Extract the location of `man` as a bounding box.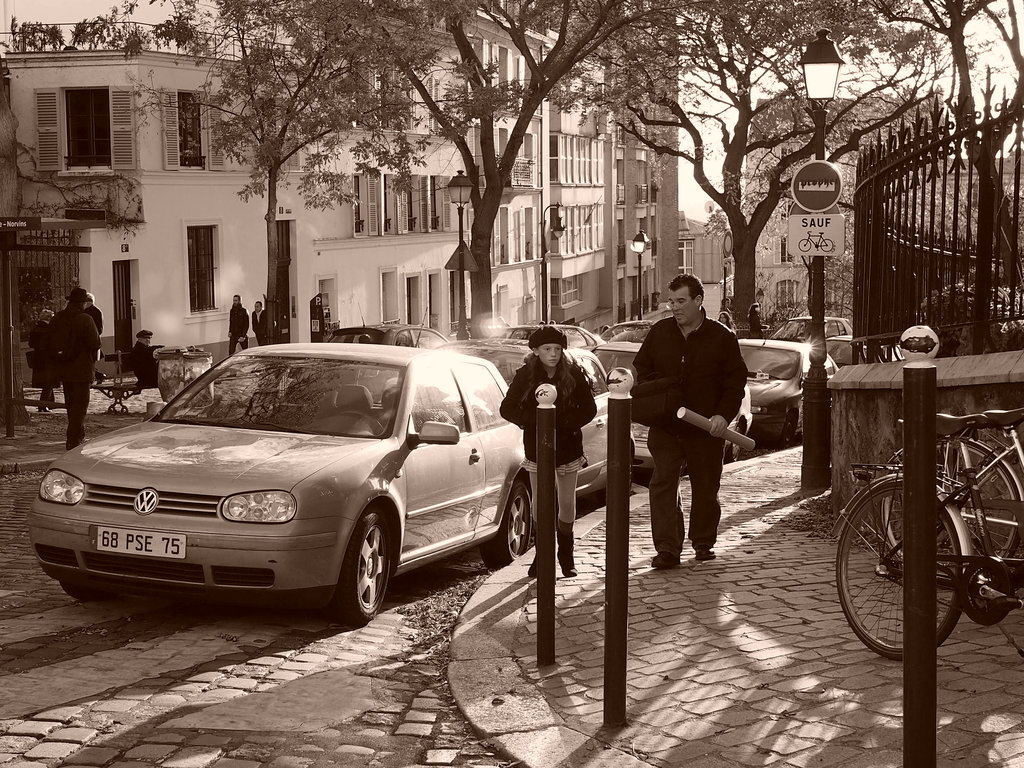
detection(45, 281, 104, 461).
